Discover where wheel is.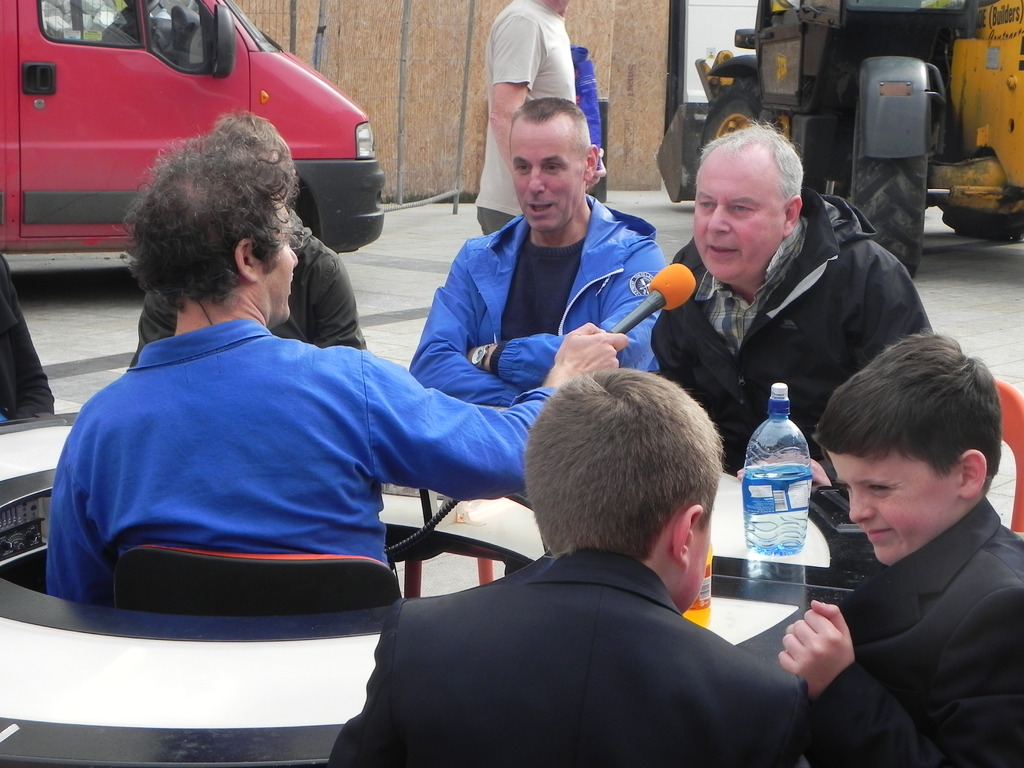
Discovered at 696,95,771,155.
